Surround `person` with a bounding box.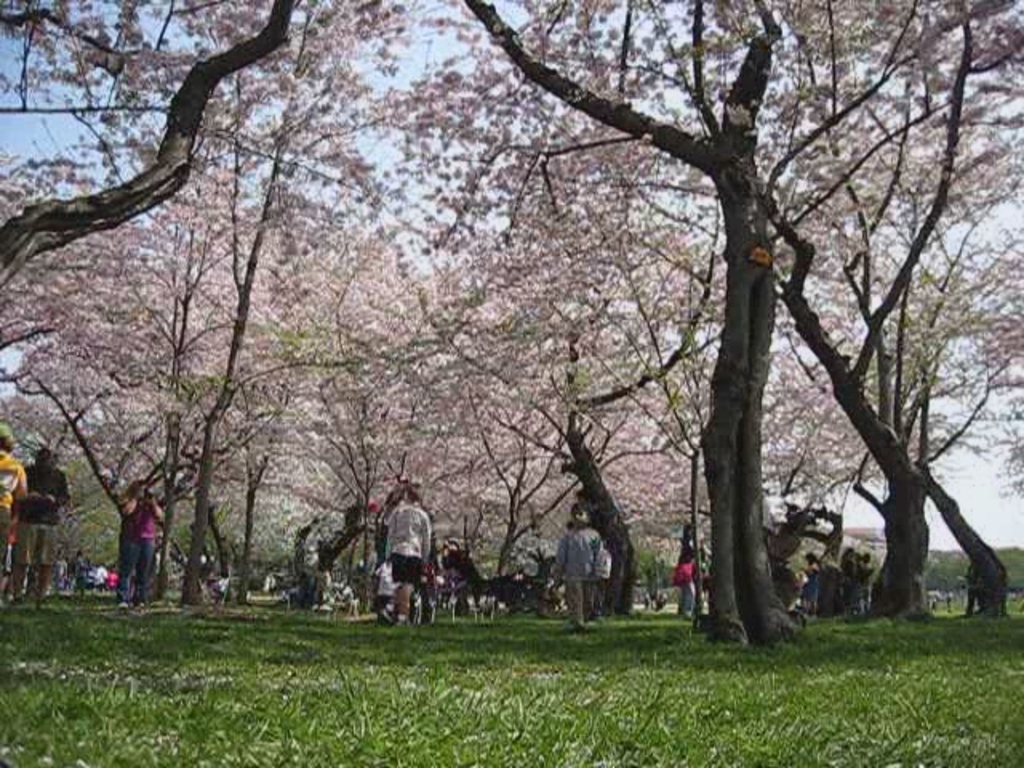
(x1=376, y1=499, x2=432, y2=638).
